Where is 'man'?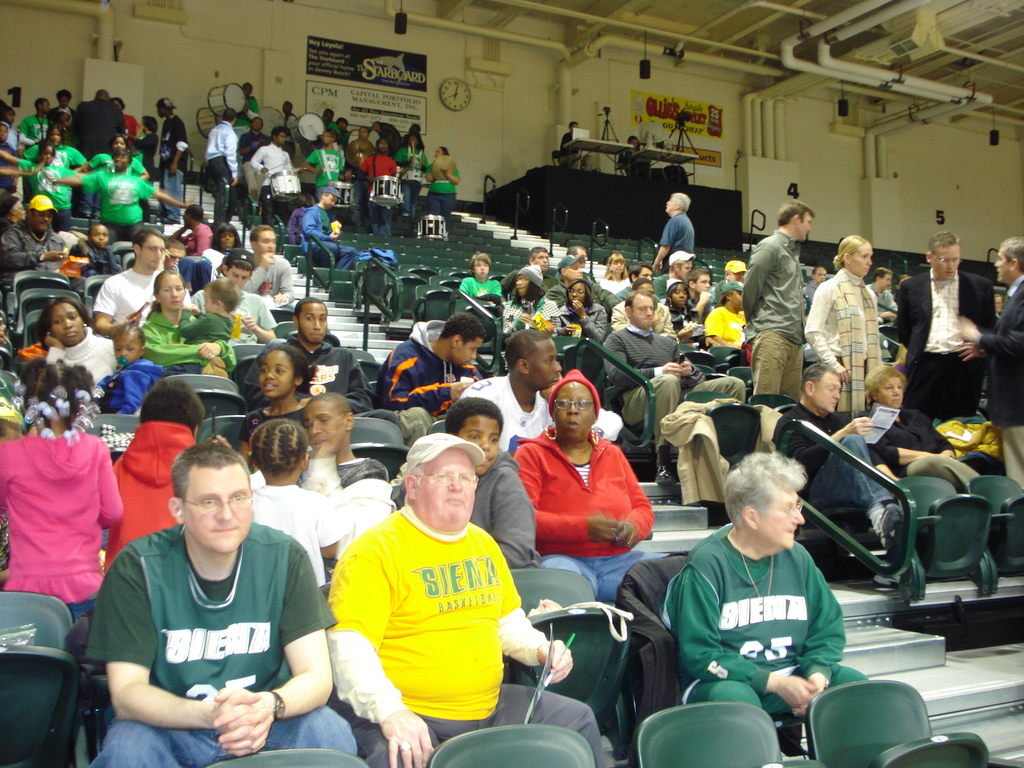
box=[242, 296, 401, 439].
